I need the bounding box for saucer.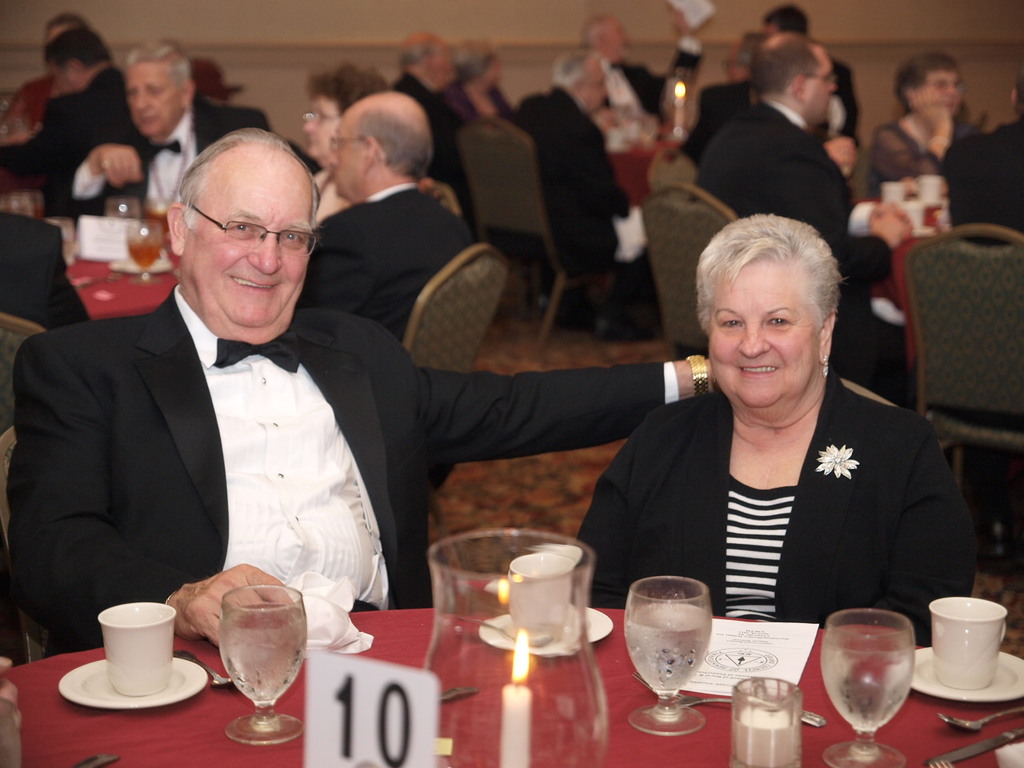
Here it is: crop(479, 602, 615, 657).
